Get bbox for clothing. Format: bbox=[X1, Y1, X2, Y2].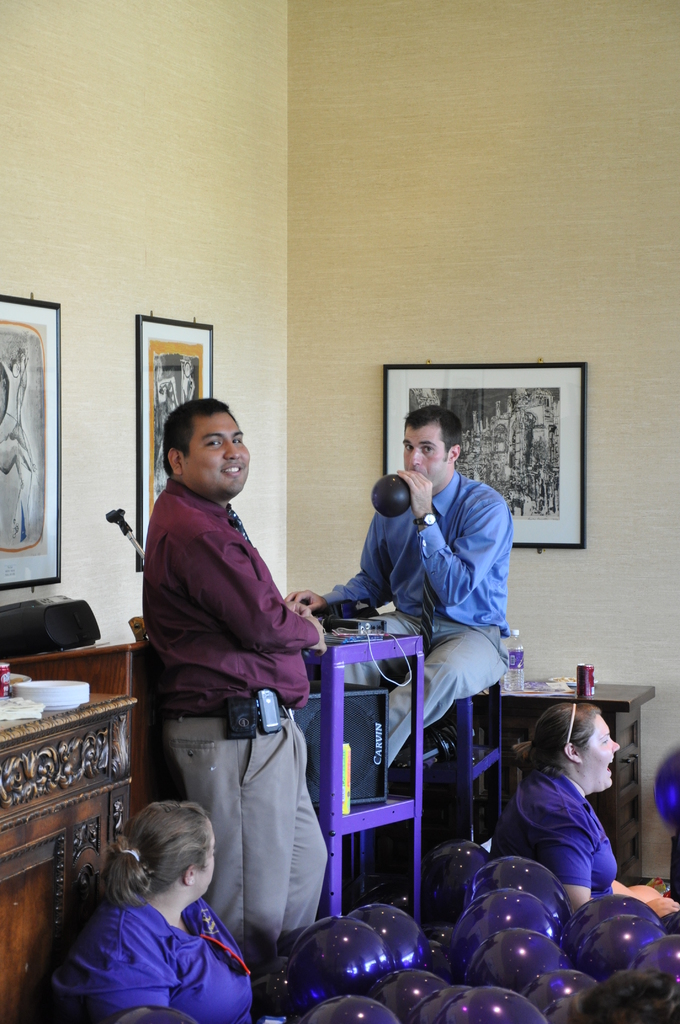
bbox=[317, 467, 512, 769].
